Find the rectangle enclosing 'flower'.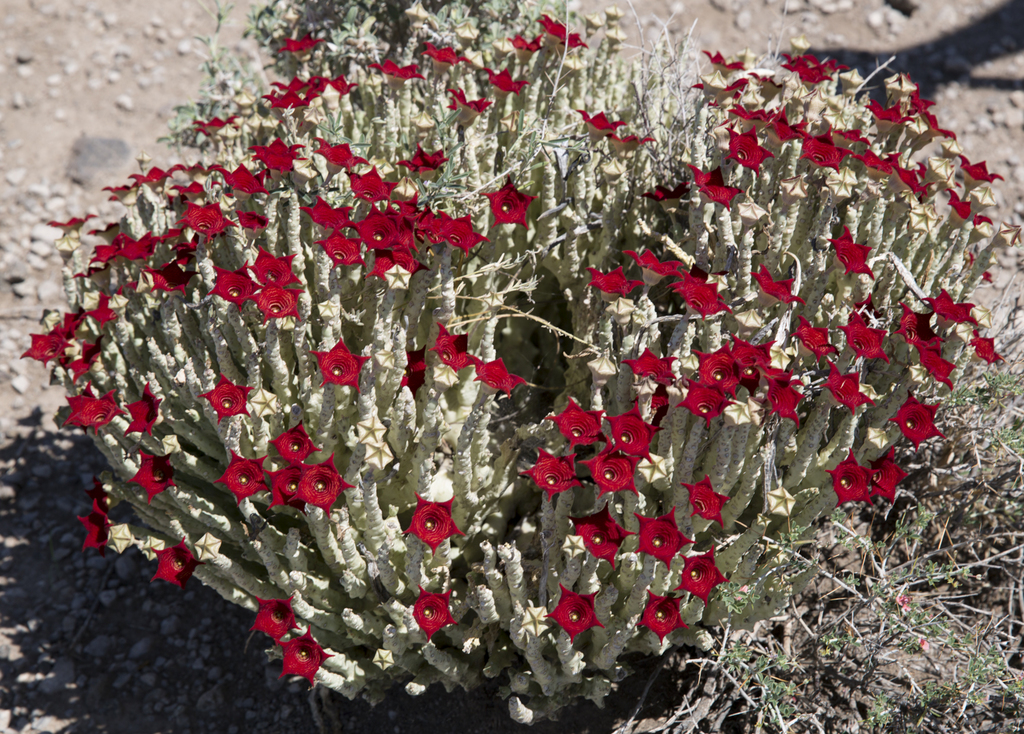
rect(678, 550, 730, 606).
